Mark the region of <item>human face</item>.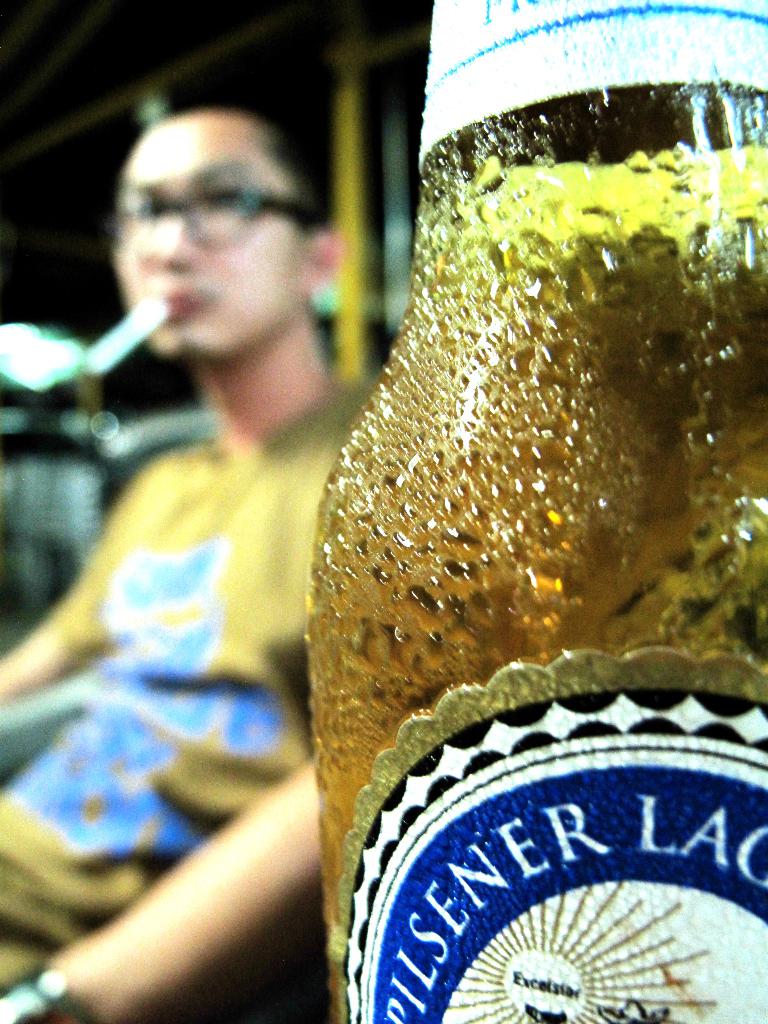
Region: BBox(109, 116, 307, 353).
